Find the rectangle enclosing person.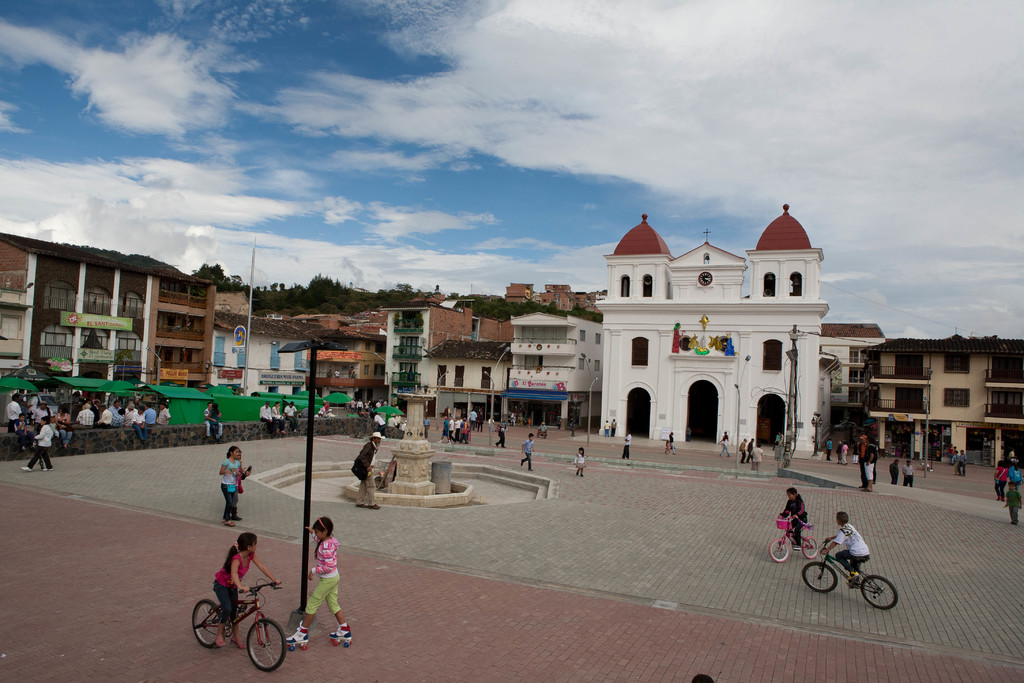
Rect(736, 436, 746, 465).
